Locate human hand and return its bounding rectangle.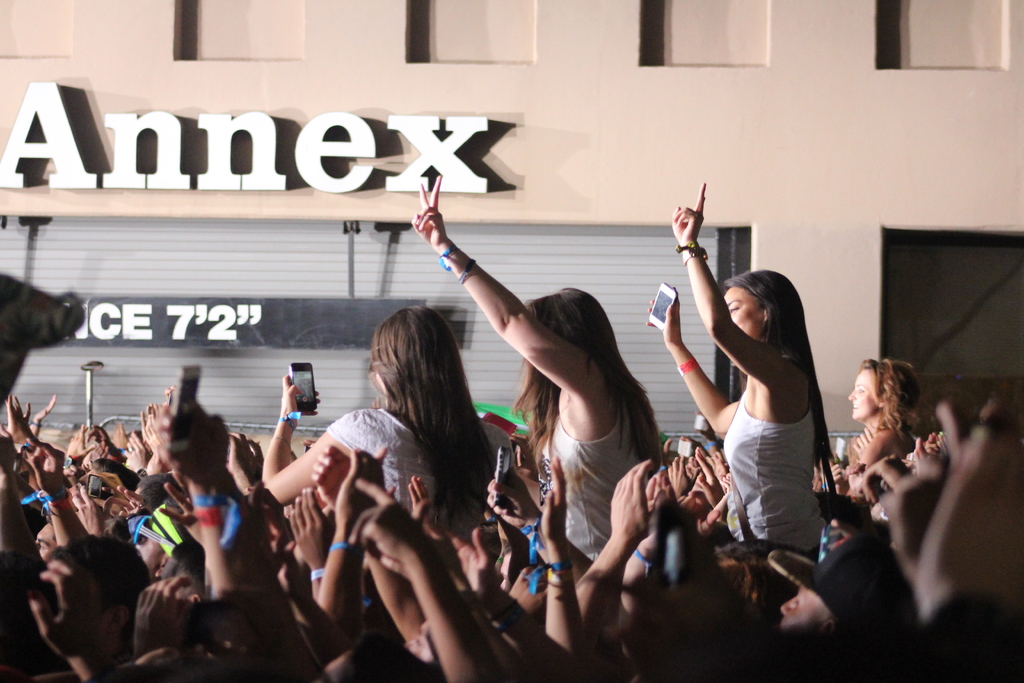
x1=610, y1=459, x2=662, y2=544.
